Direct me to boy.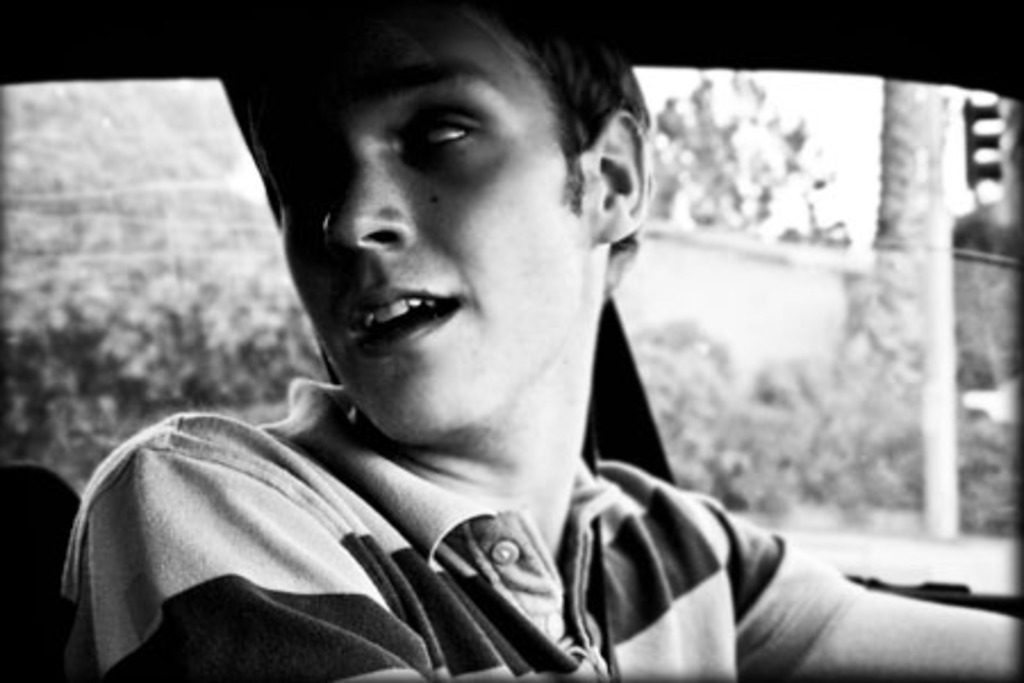
Direction: 75,2,849,681.
